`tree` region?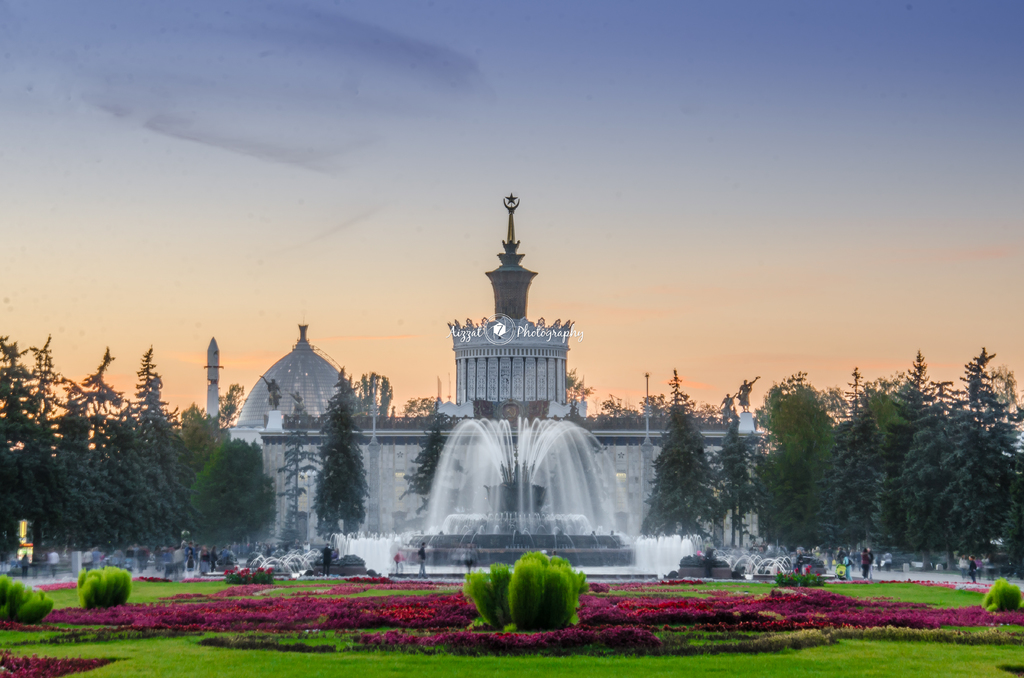
{"left": 817, "top": 386, "right": 852, "bottom": 423}
